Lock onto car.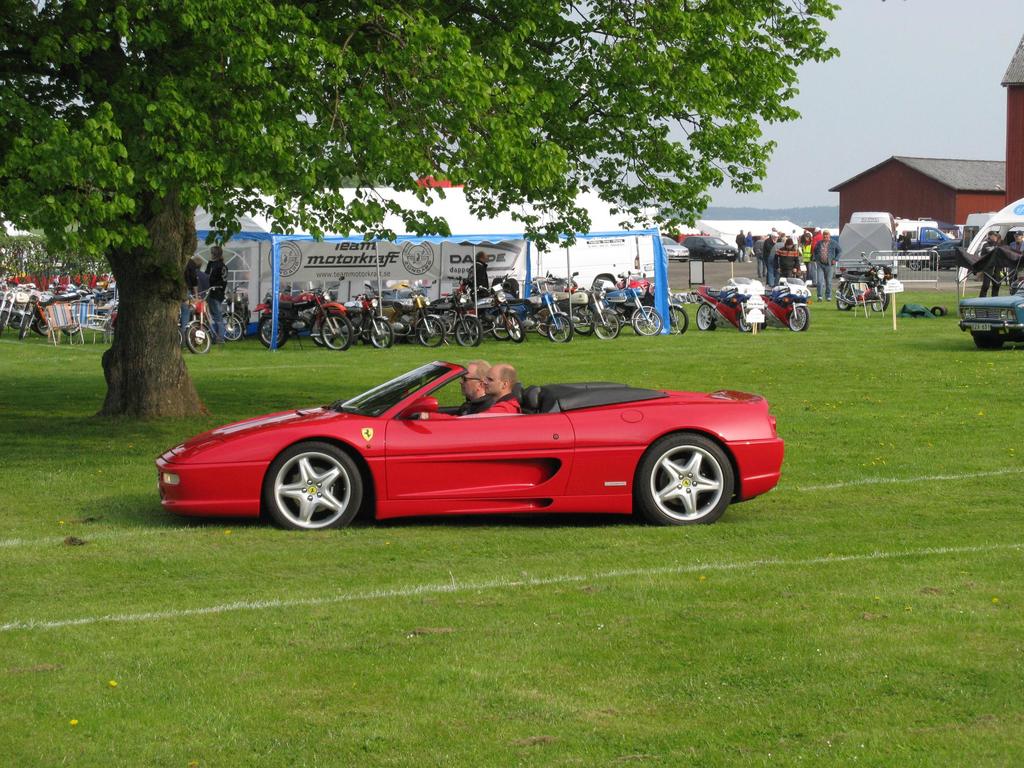
Locked: pyautogui.locateOnScreen(907, 225, 973, 267).
